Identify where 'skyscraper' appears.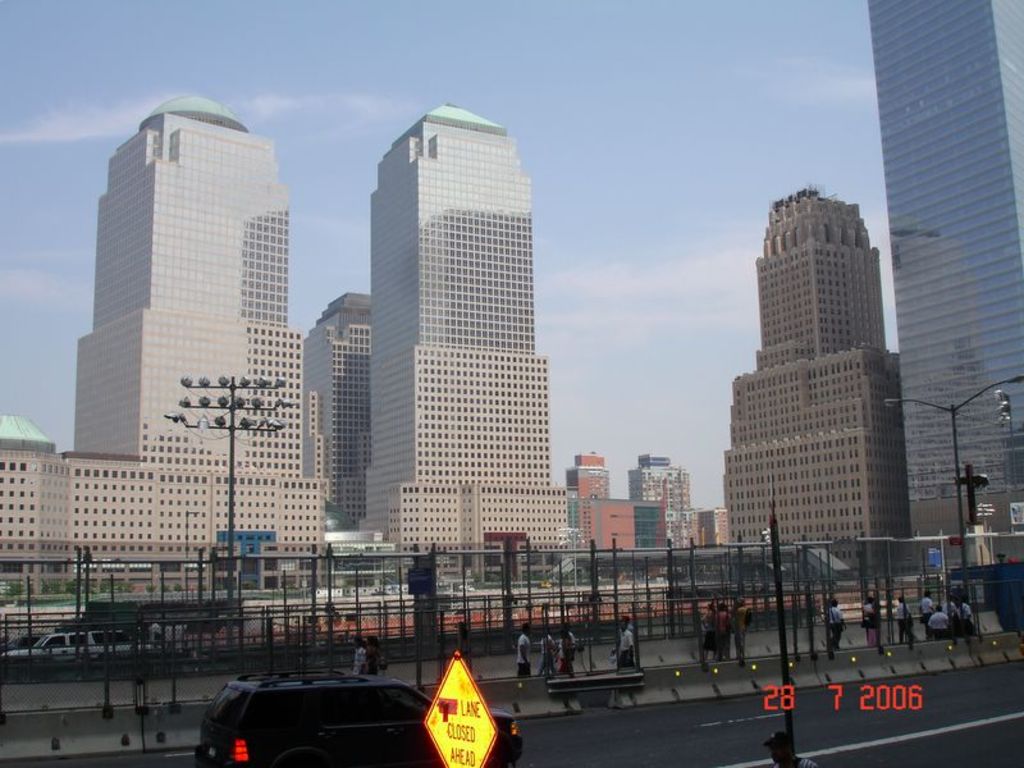
Appears at l=869, t=0, r=1020, b=570.
